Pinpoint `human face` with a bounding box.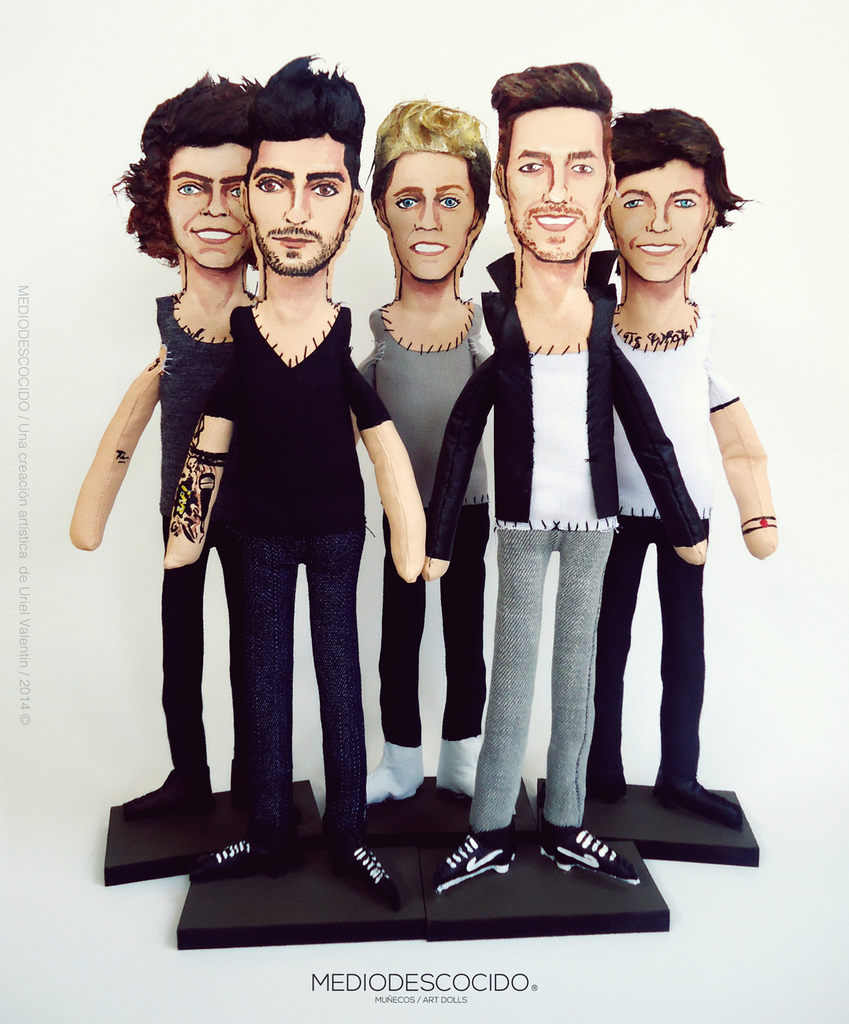
x1=607, y1=165, x2=729, y2=287.
